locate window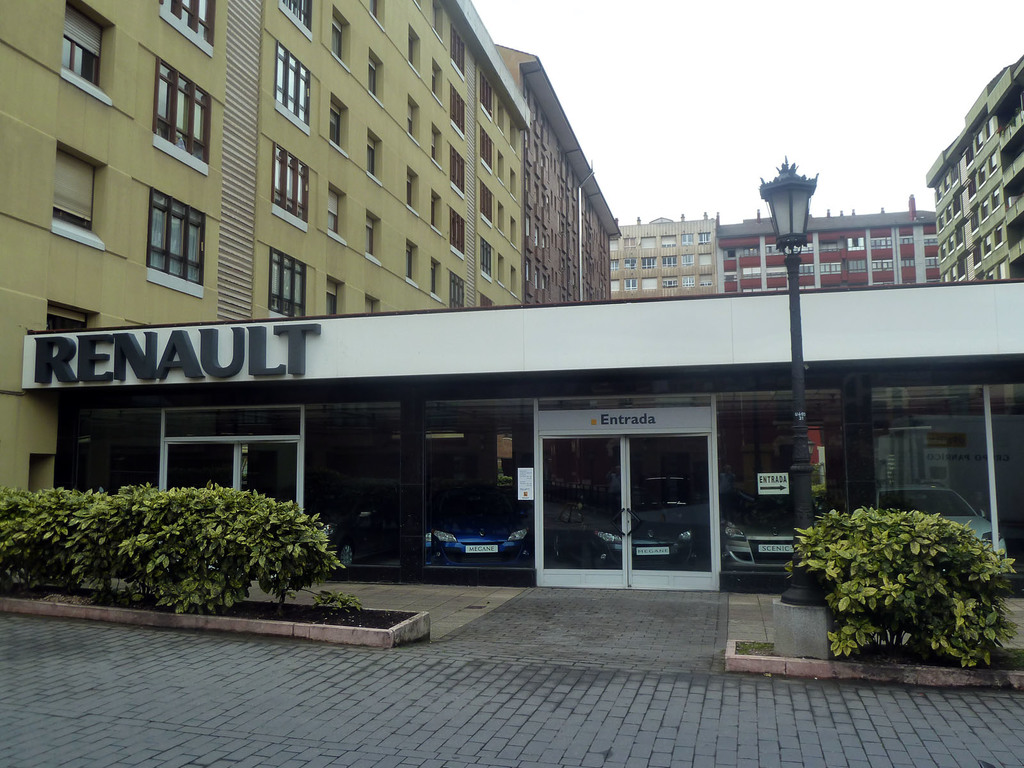
(x1=608, y1=278, x2=621, y2=292)
